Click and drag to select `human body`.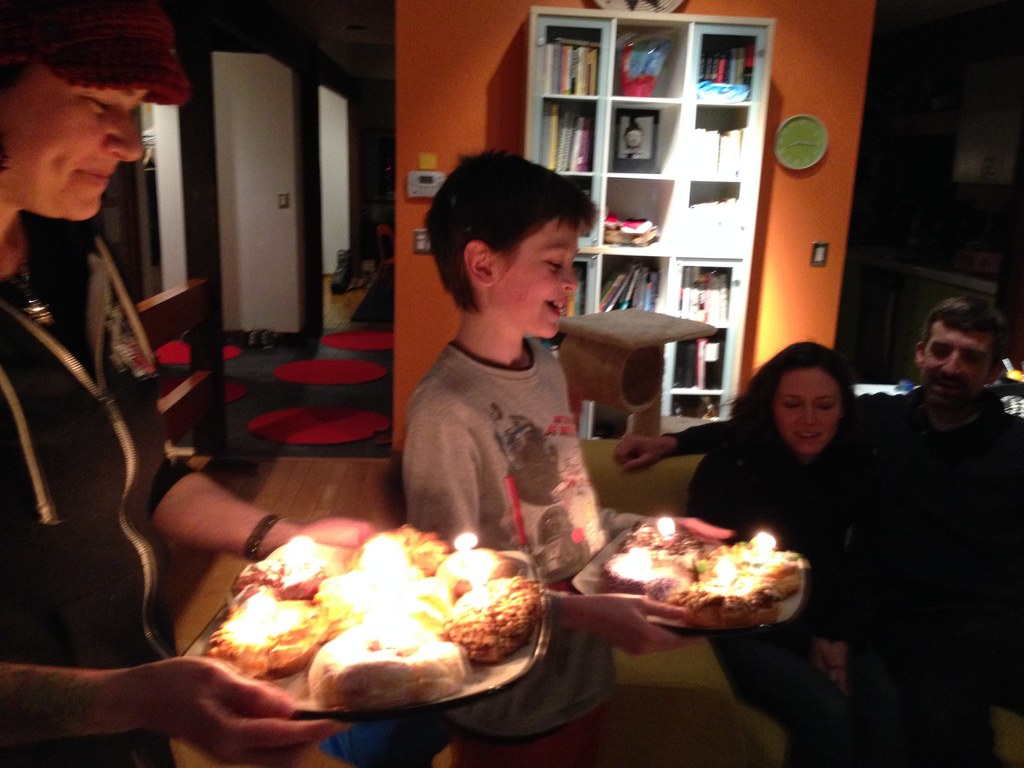
Selection: 619, 292, 1018, 763.
